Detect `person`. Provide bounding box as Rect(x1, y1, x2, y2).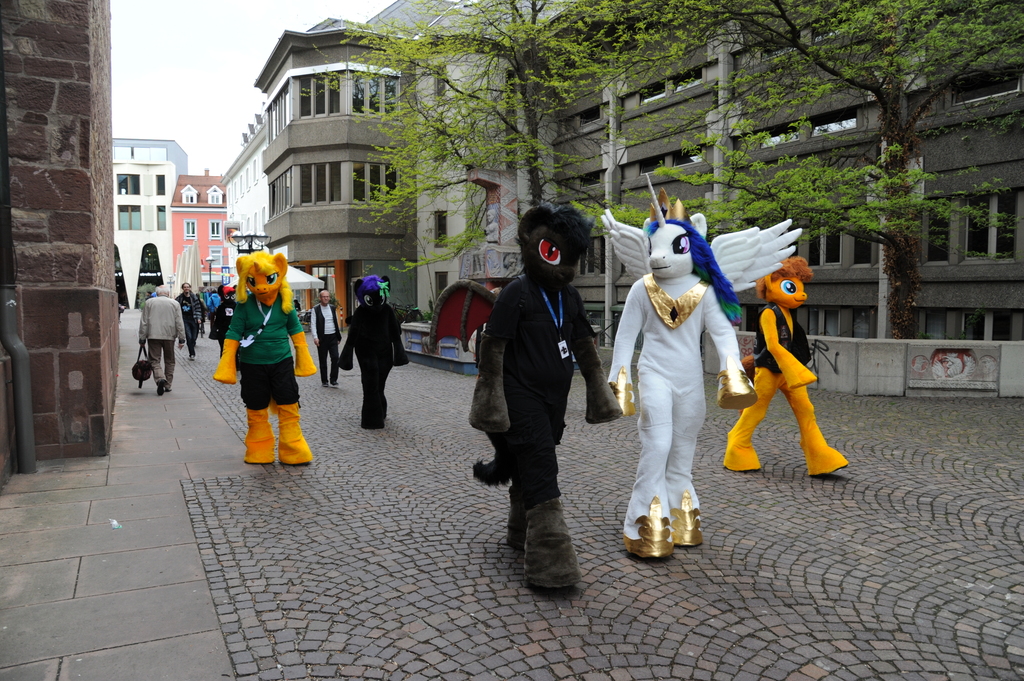
Rect(308, 291, 344, 388).
